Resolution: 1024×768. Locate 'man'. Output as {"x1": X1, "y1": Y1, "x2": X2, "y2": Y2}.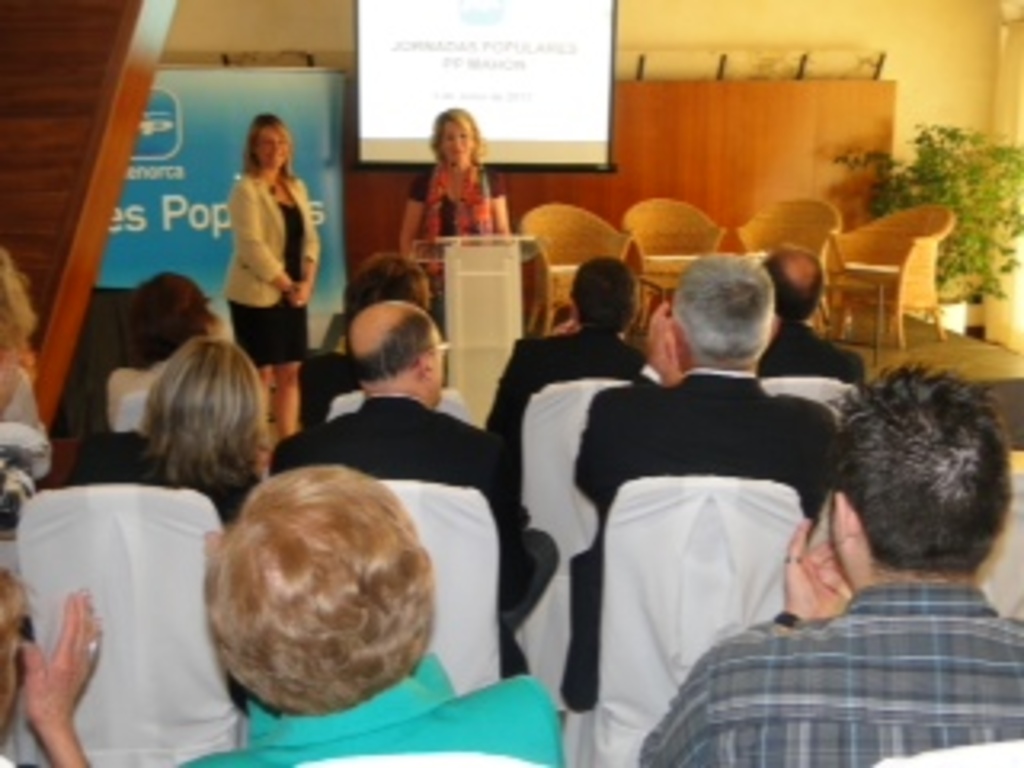
{"x1": 627, "y1": 358, "x2": 1021, "y2": 765}.
